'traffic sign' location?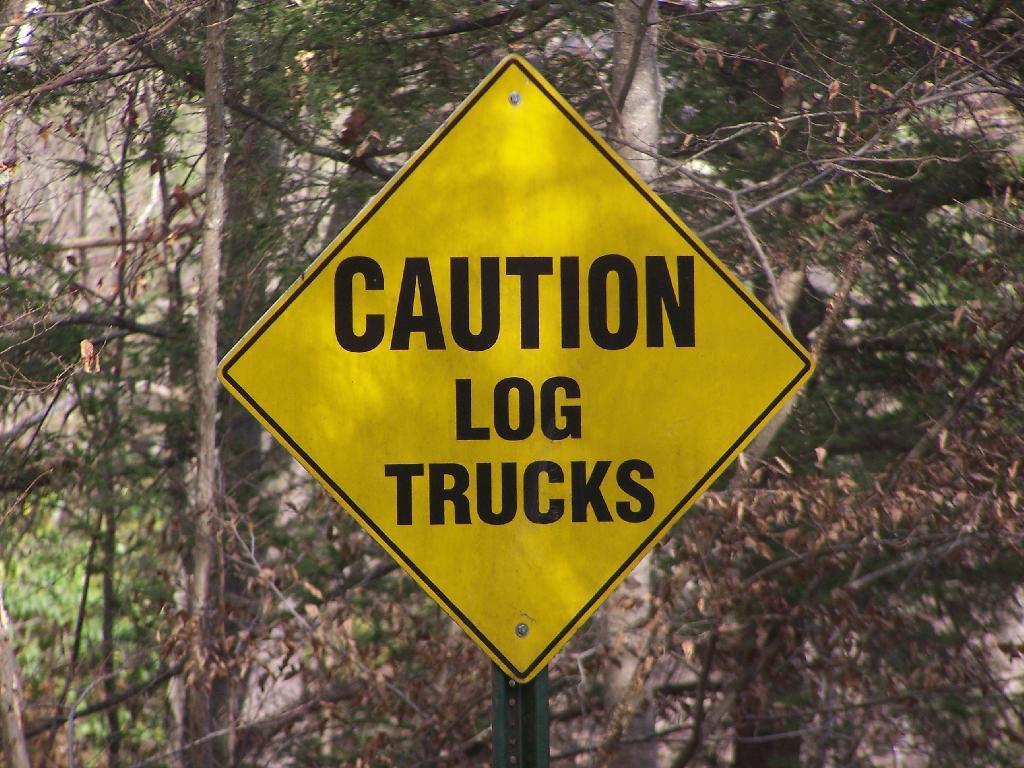
<box>217,55,820,680</box>
